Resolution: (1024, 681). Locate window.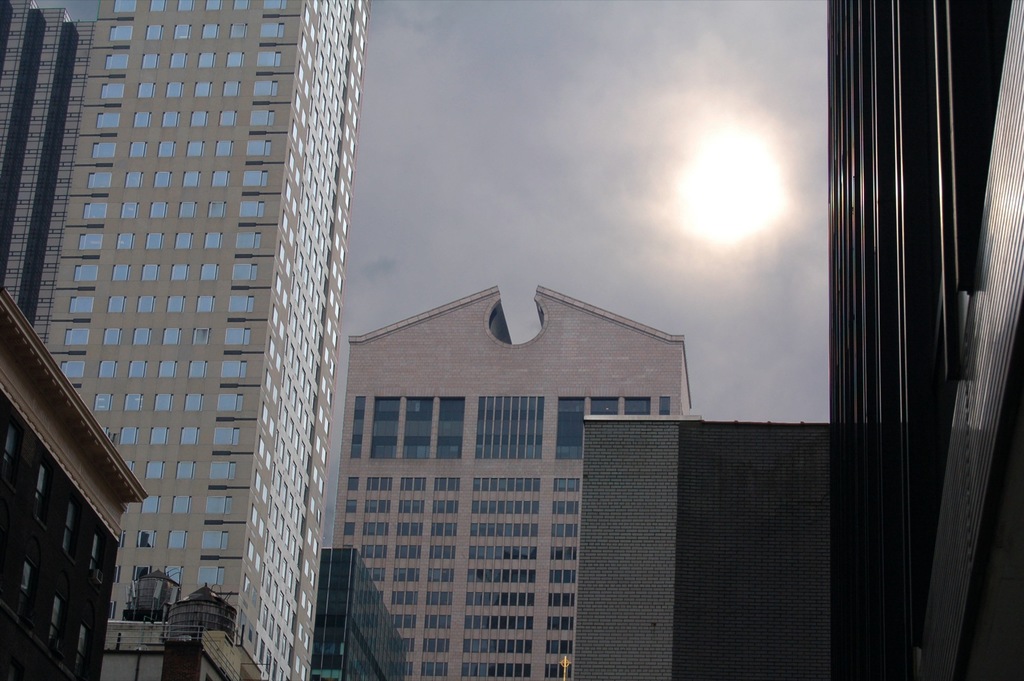
139:494:159:512.
